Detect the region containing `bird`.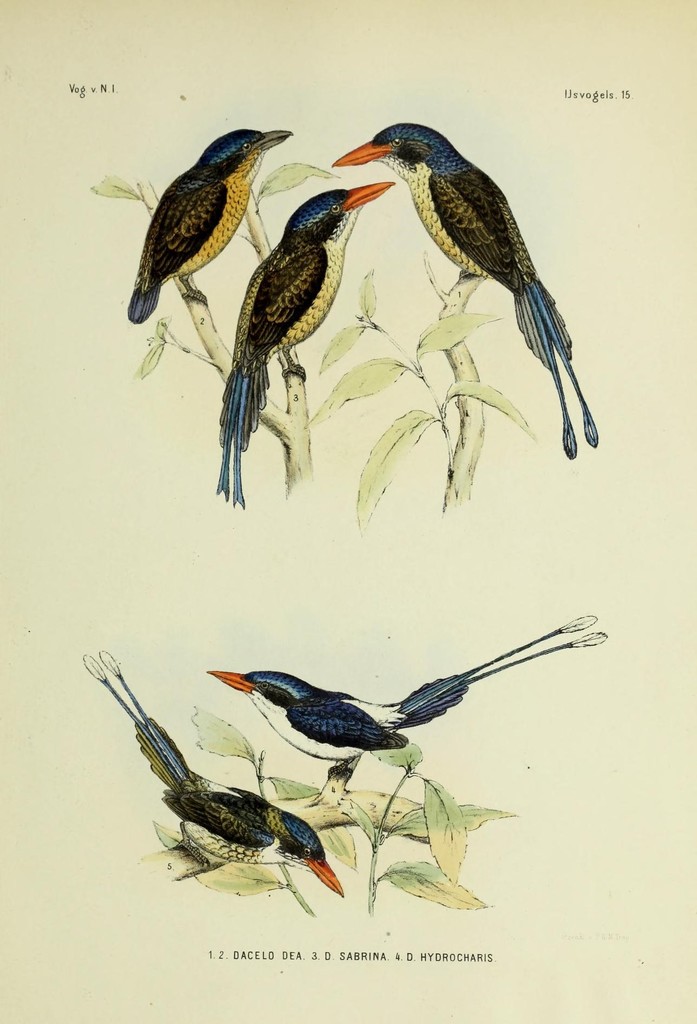
78:648:343:896.
